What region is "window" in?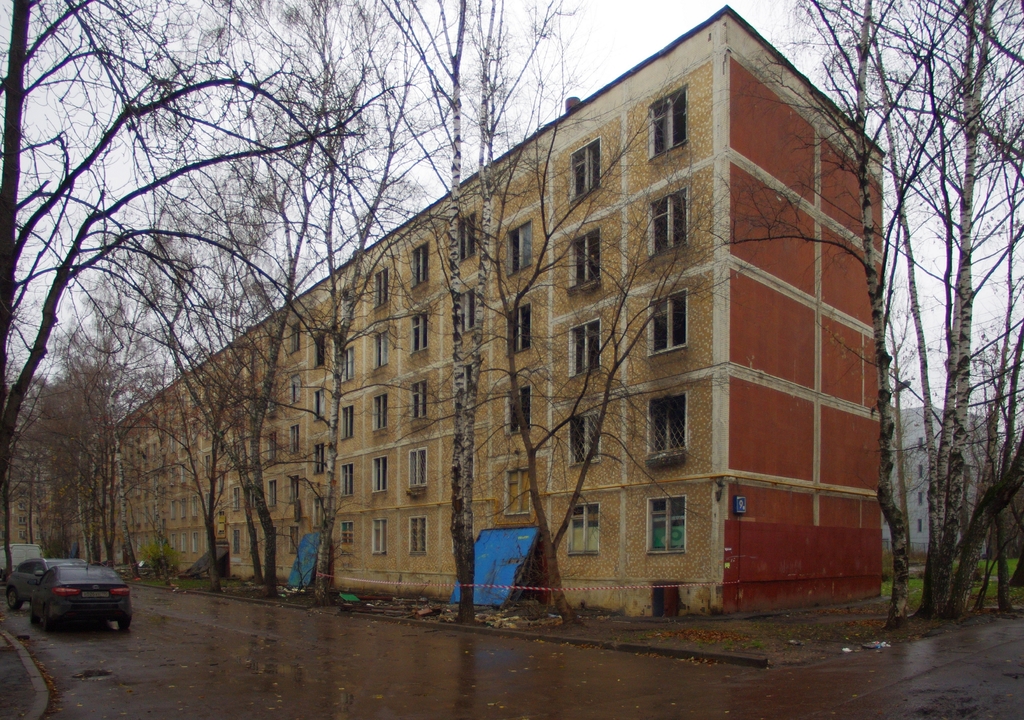
<box>336,404,353,442</box>.
